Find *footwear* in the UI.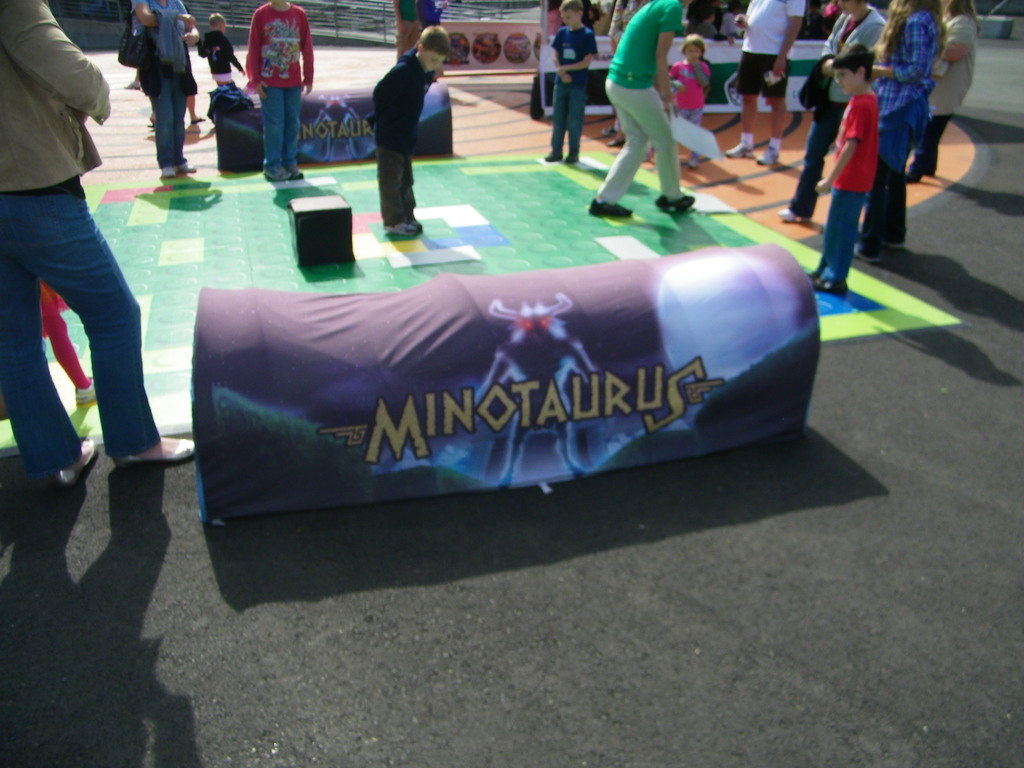
UI element at l=816, t=269, r=842, b=295.
